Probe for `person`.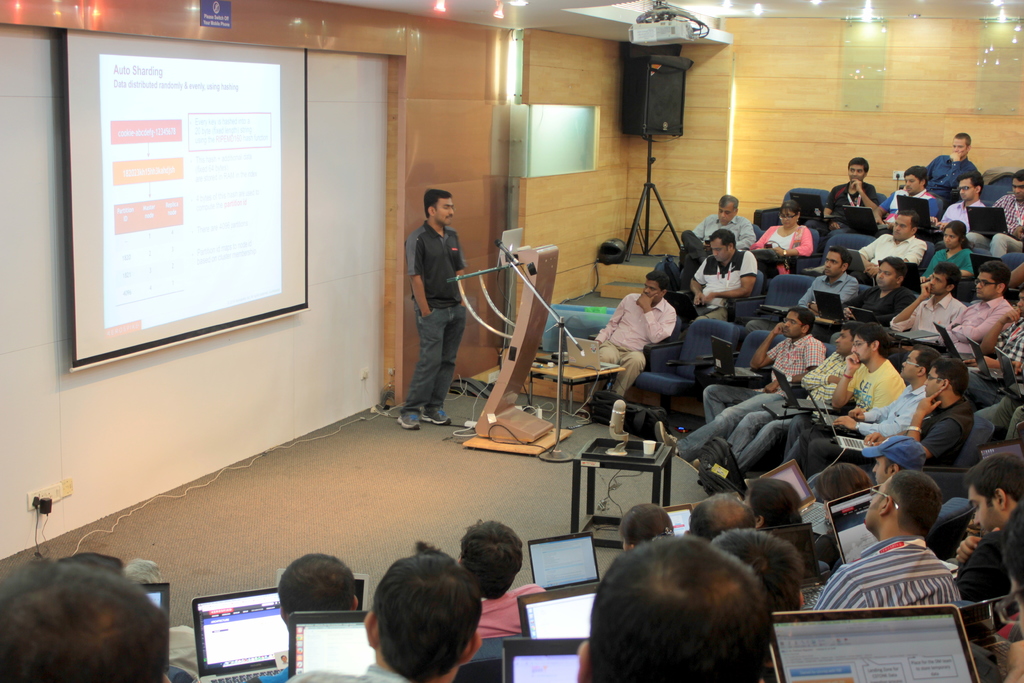
Probe result: [left=3, top=554, right=172, bottom=682].
